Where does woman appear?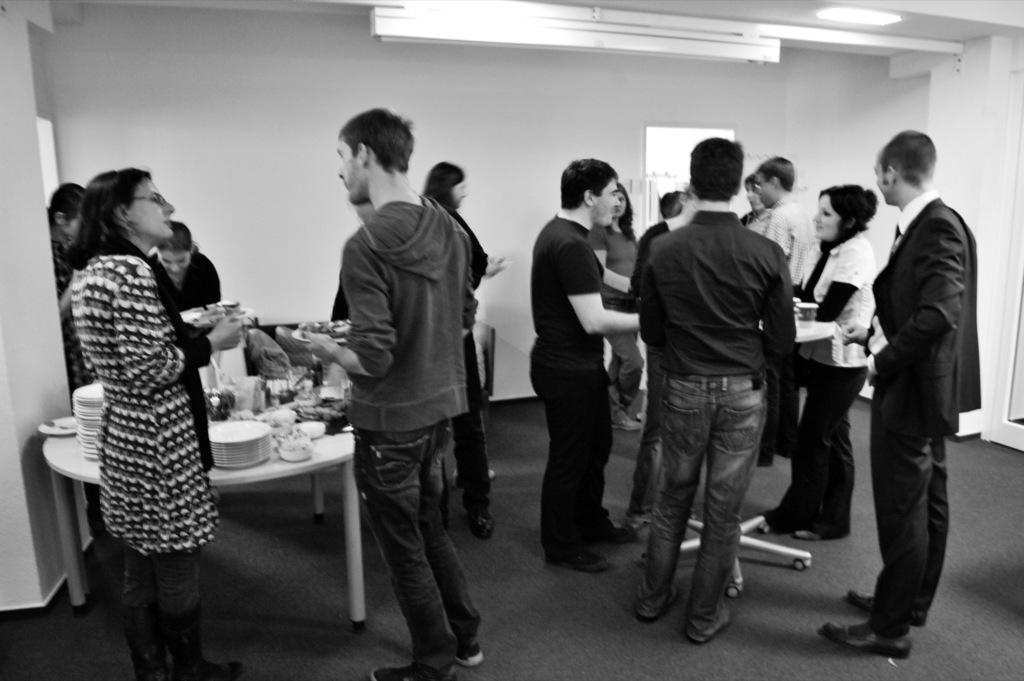
Appears at box=[147, 226, 231, 376].
